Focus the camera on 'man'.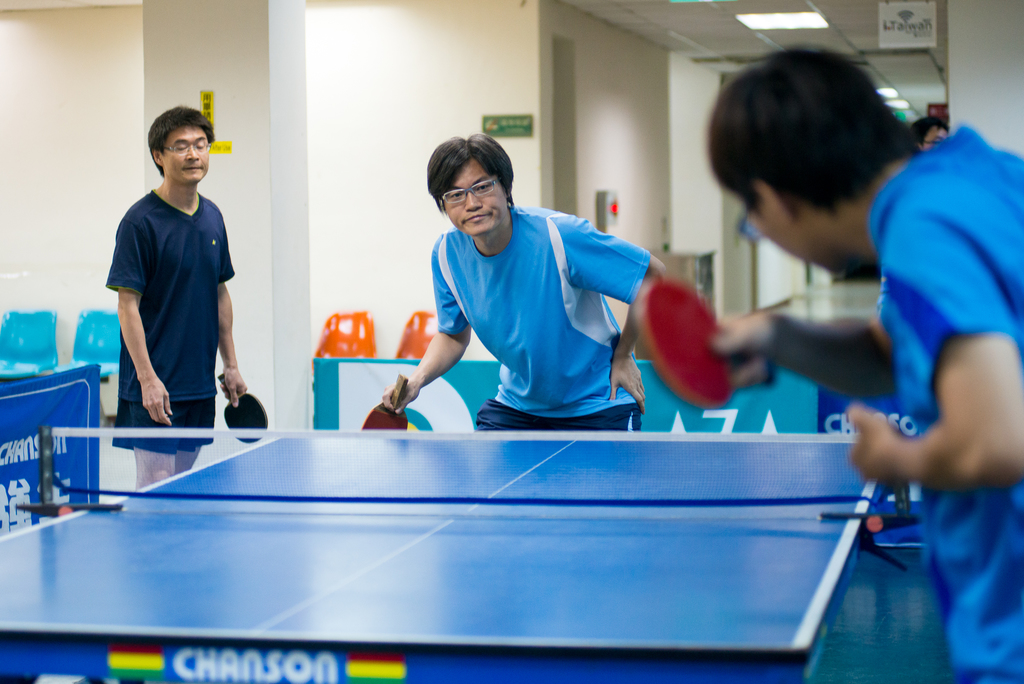
Focus region: left=701, top=40, right=1023, bottom=683.
